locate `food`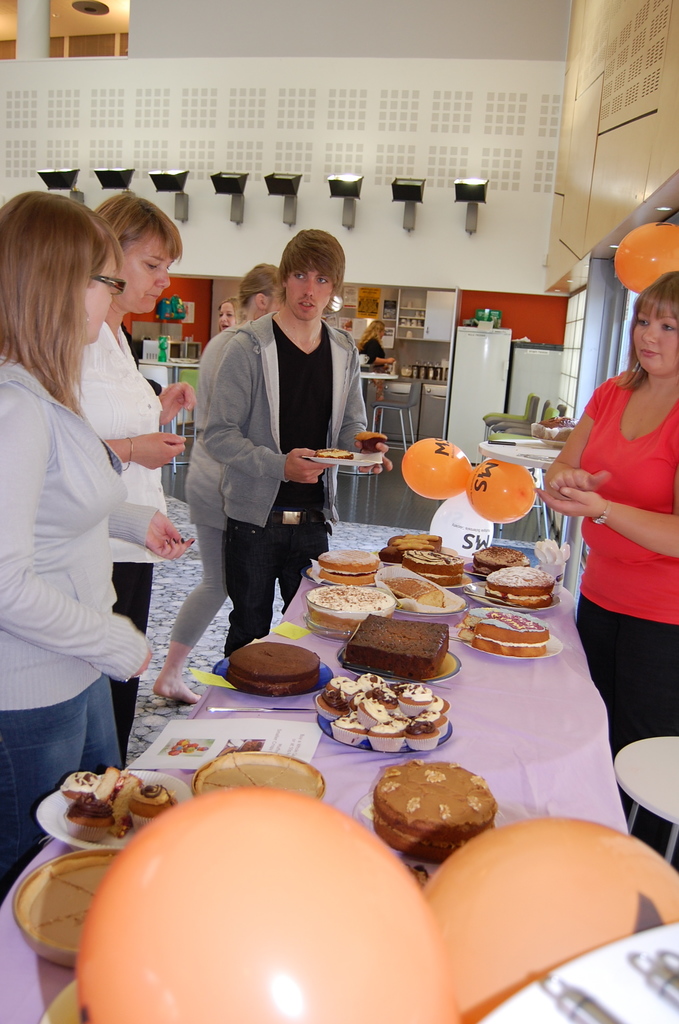
<box>307,584,393,629</box>
